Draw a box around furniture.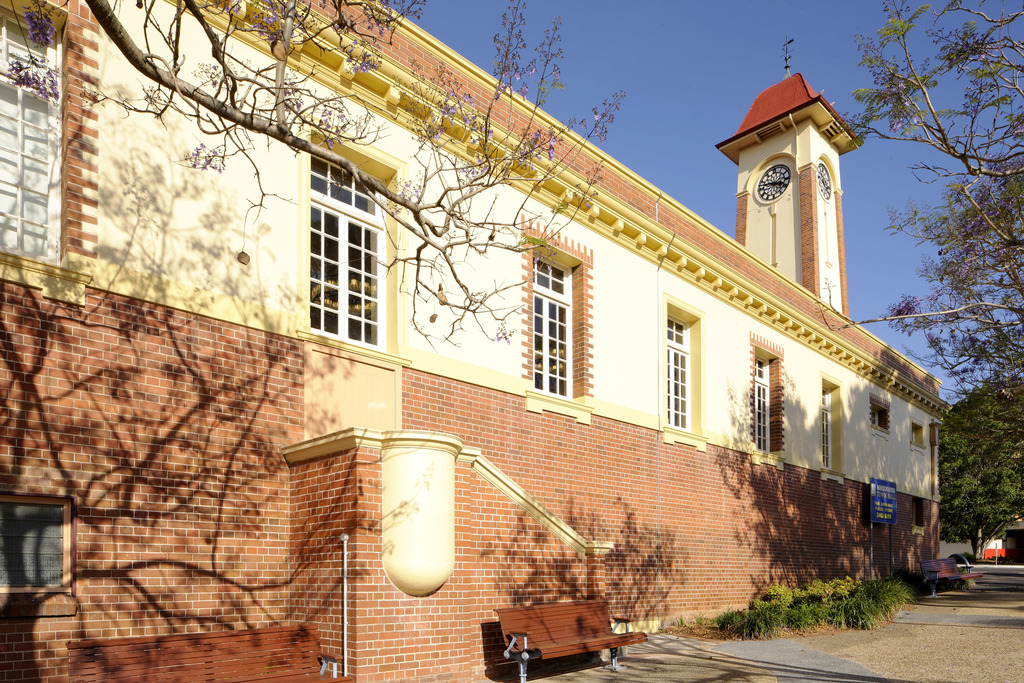
<box>922,556,982,600</box>.
